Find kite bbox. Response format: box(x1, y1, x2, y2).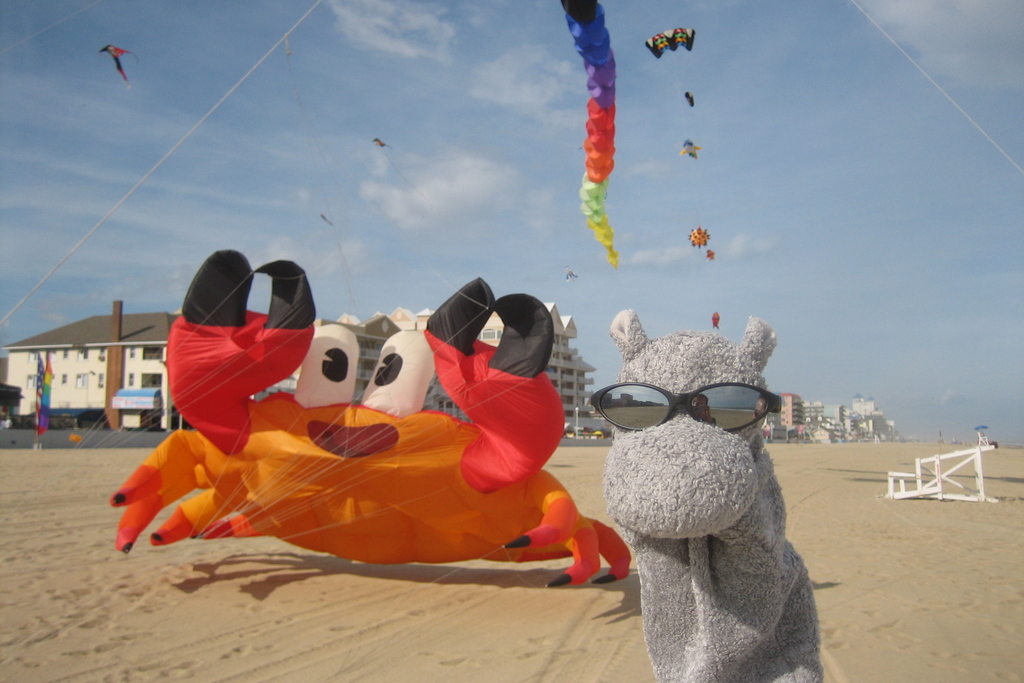
box(678, 136, 703, 158).
